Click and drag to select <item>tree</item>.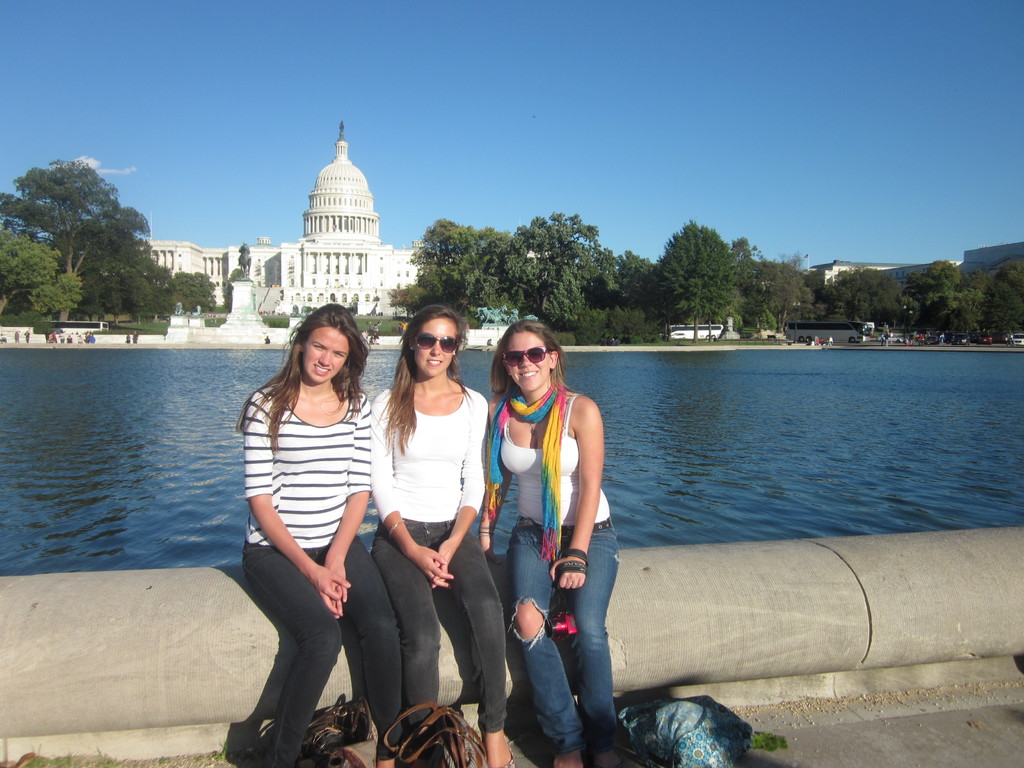
Selection: 164 270 223 316.
